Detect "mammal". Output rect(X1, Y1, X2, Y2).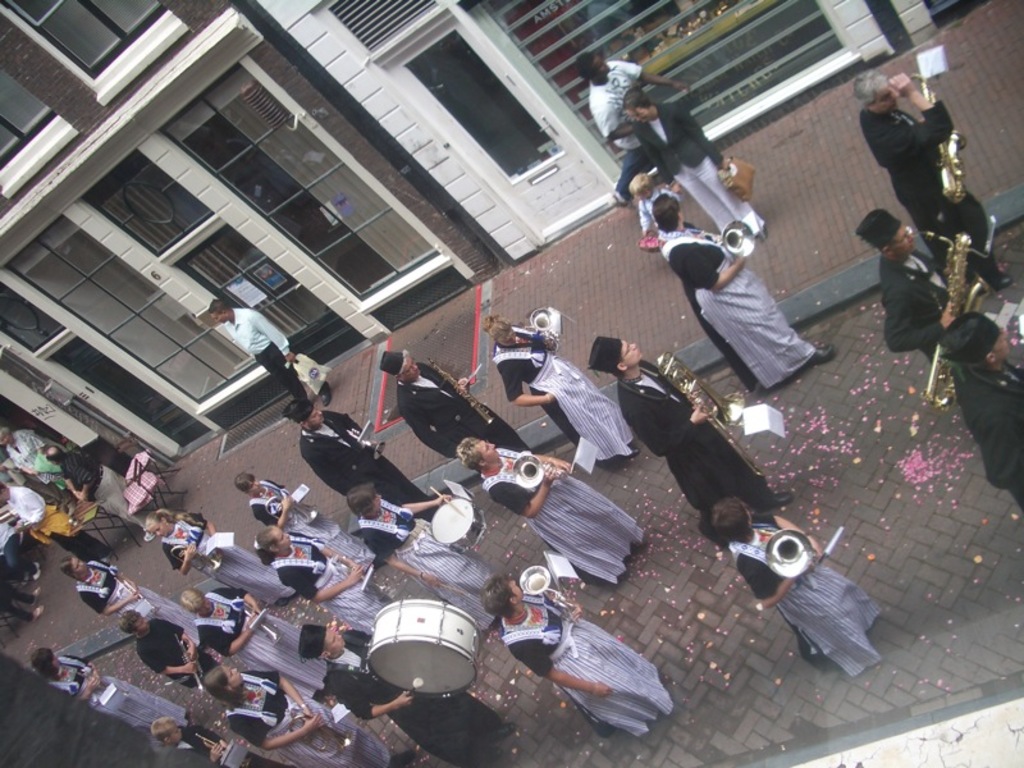
rect(708, 486, 881, 680).
